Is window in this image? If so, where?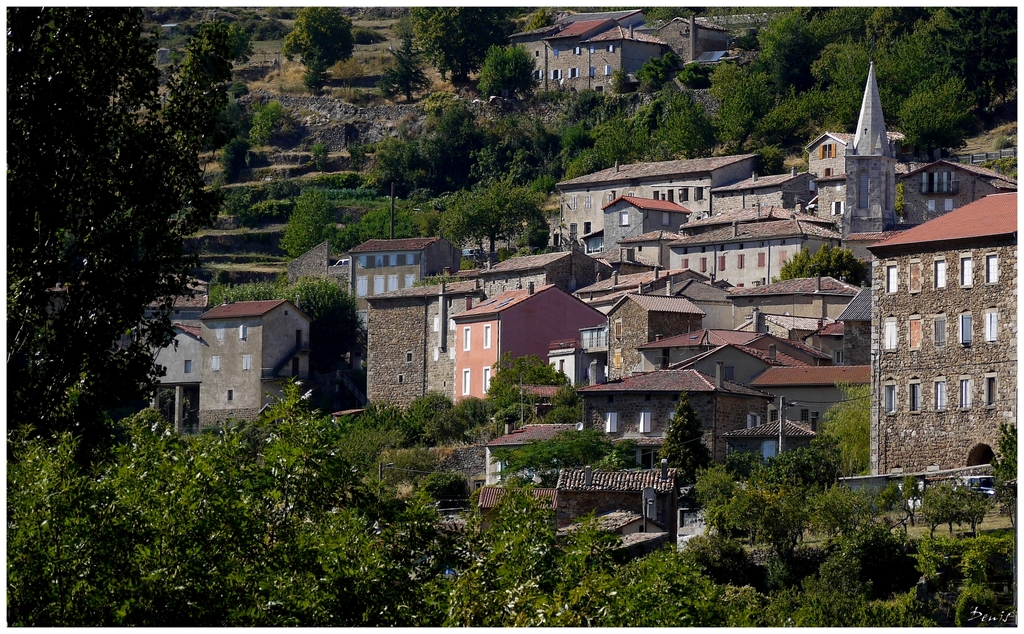
Yes, at (957, 376, 970, 407).
